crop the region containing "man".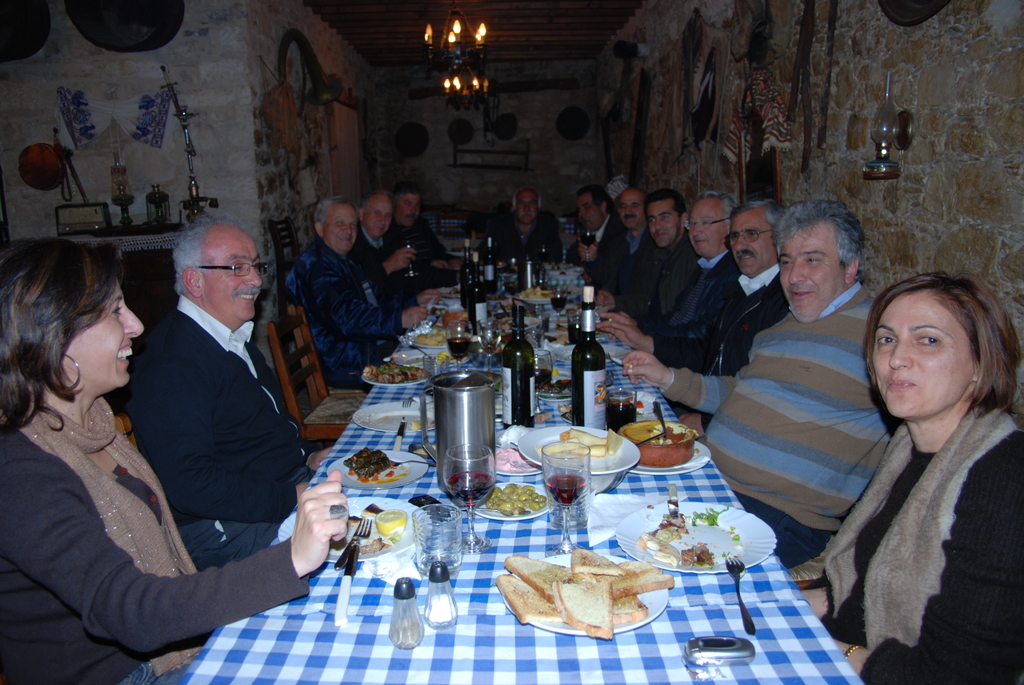
Crop region: bbox=[598, 198, 737, 376].
